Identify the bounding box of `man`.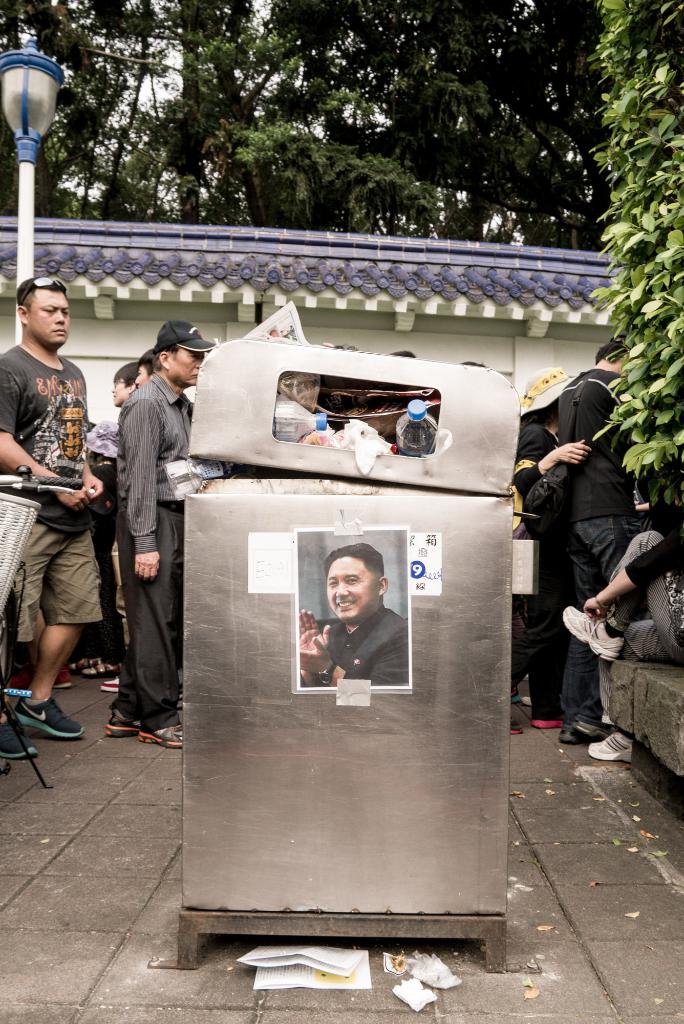
bbox(107, 327, 202, 780).
